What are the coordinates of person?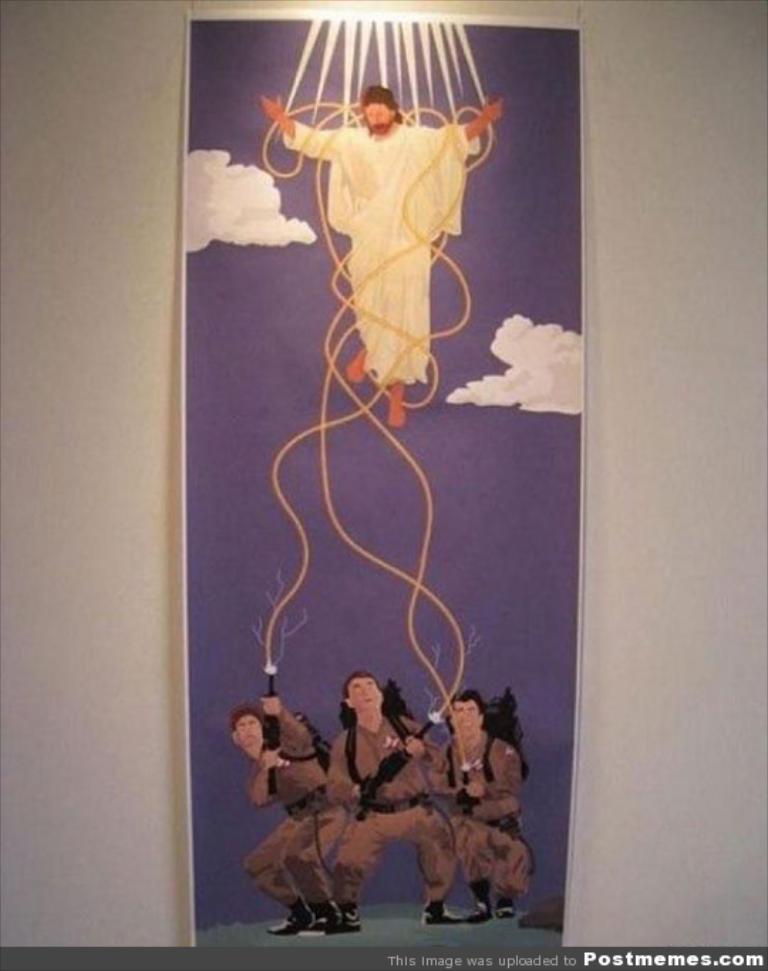
crop(262, 82, 502, 427).
